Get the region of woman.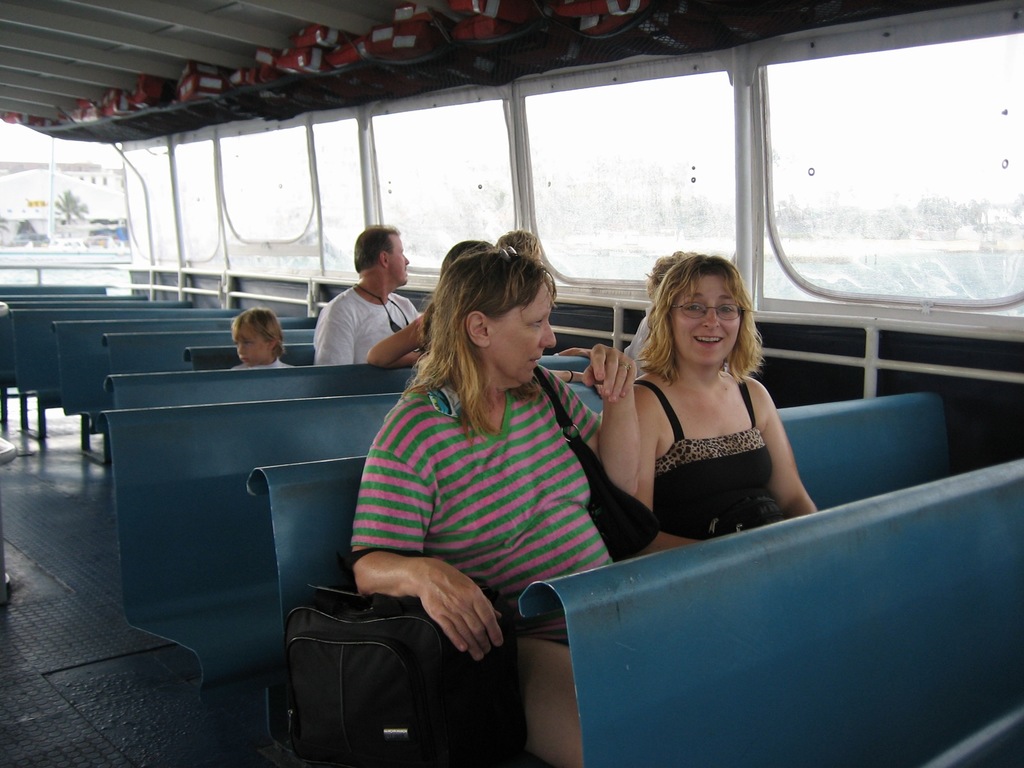
(354, 249, 679, 767).
